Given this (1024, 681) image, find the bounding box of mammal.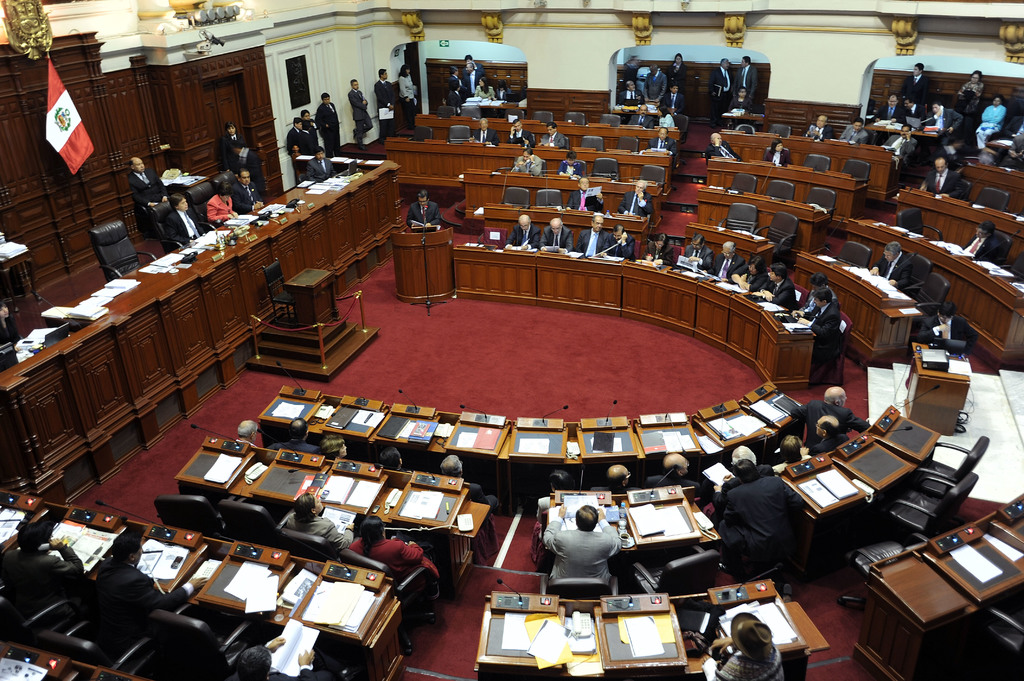
select_region(652, 447, 703, 492).
